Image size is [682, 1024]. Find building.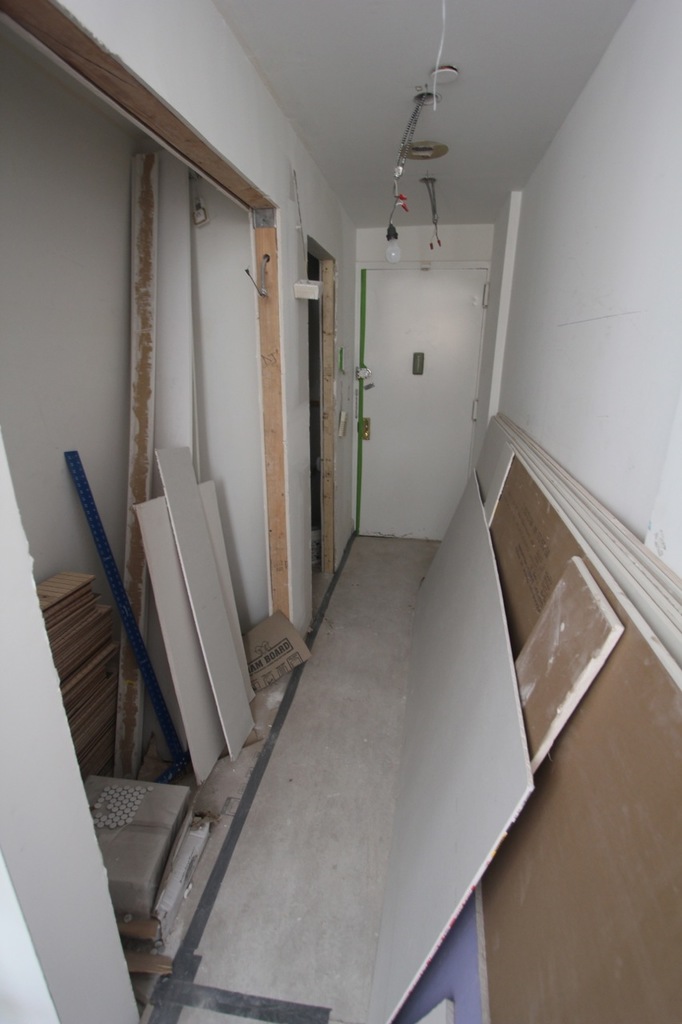
pyautogui.locateOnScreen(0, 2, 681, 1023).
